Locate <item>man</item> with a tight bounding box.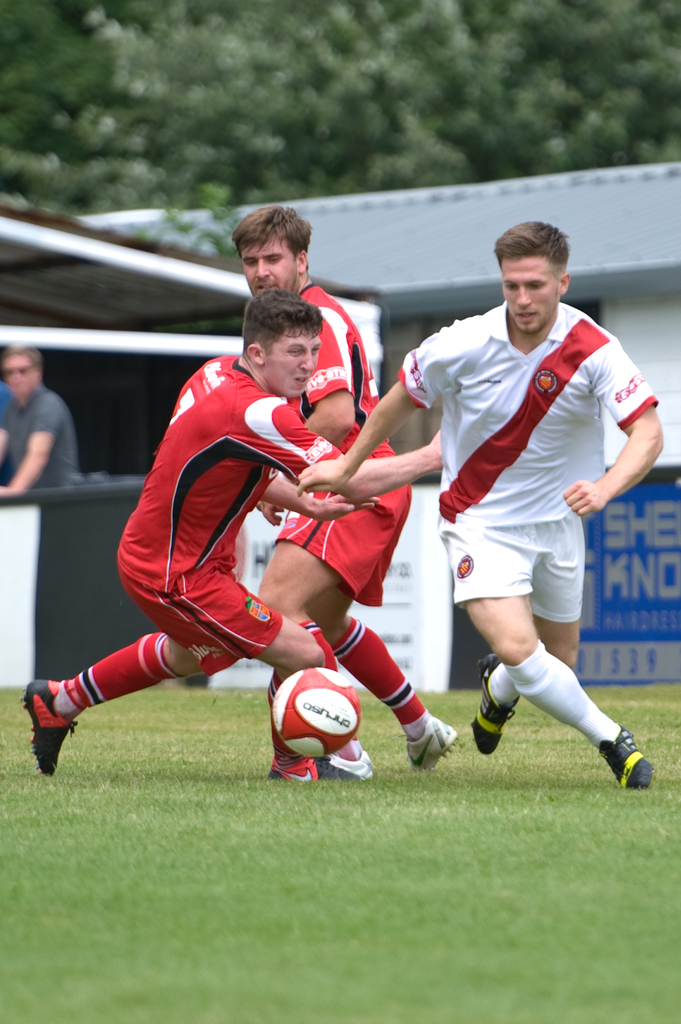
x1=19 y1=283 x2=443 y2=785.
